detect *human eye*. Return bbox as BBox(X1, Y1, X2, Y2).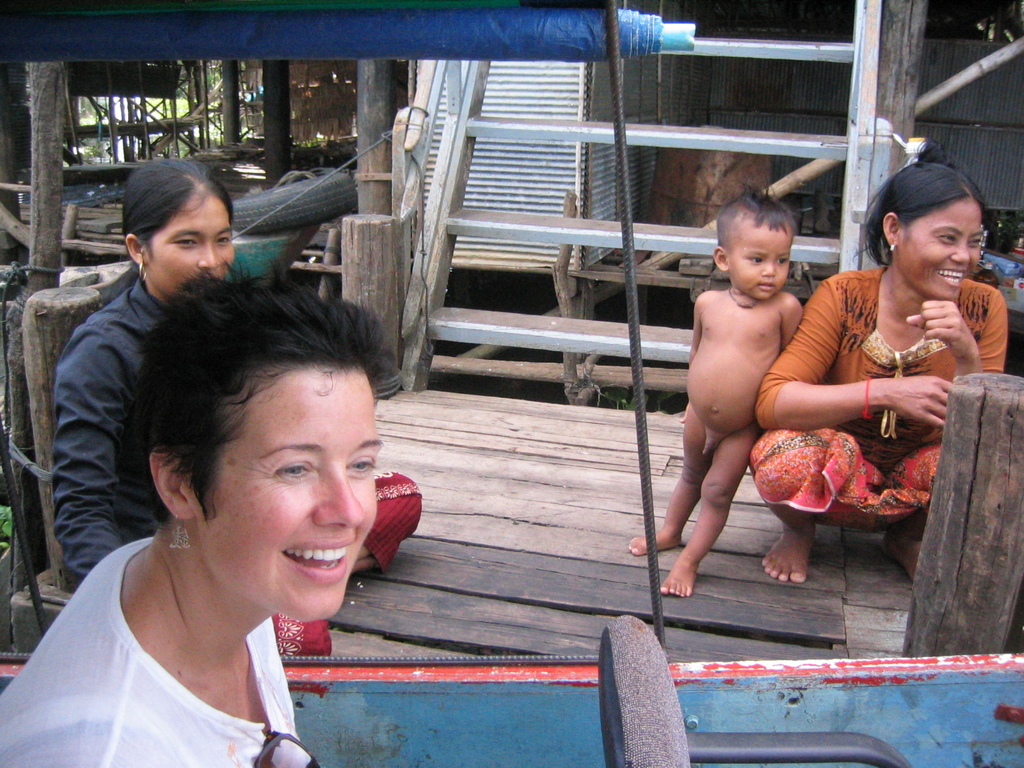
BBox(746, 255, 763, 266).
